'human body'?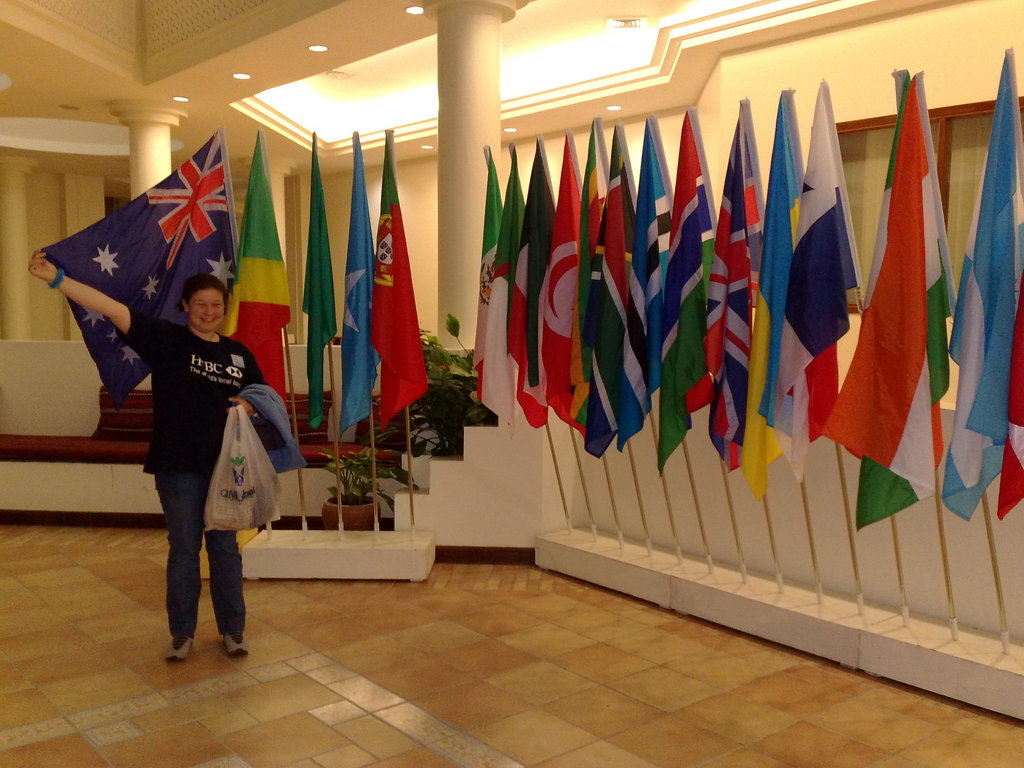
(30, 252, 267, 657)
